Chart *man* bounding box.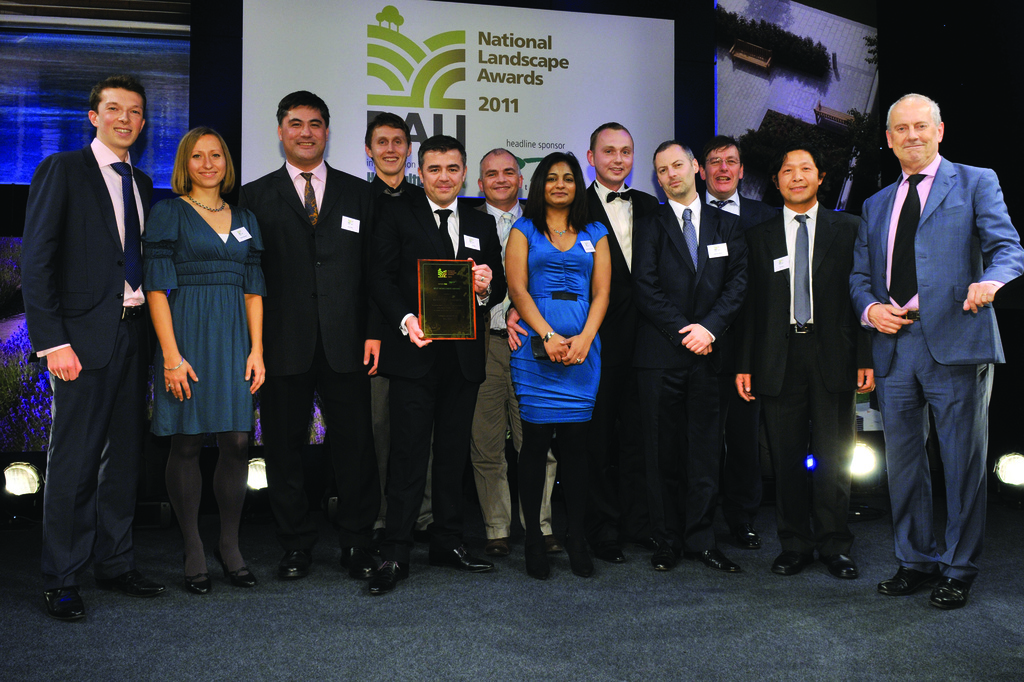
Charted: 651, 141, 762, 577.
